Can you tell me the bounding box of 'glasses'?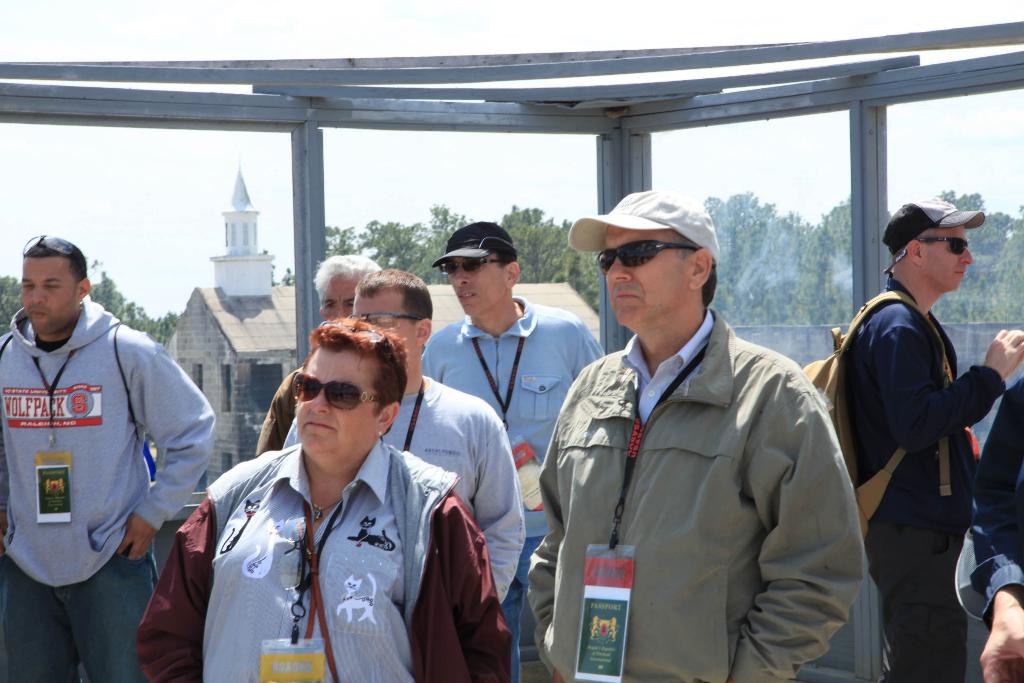
select_region(291, 371, 385, 408).
